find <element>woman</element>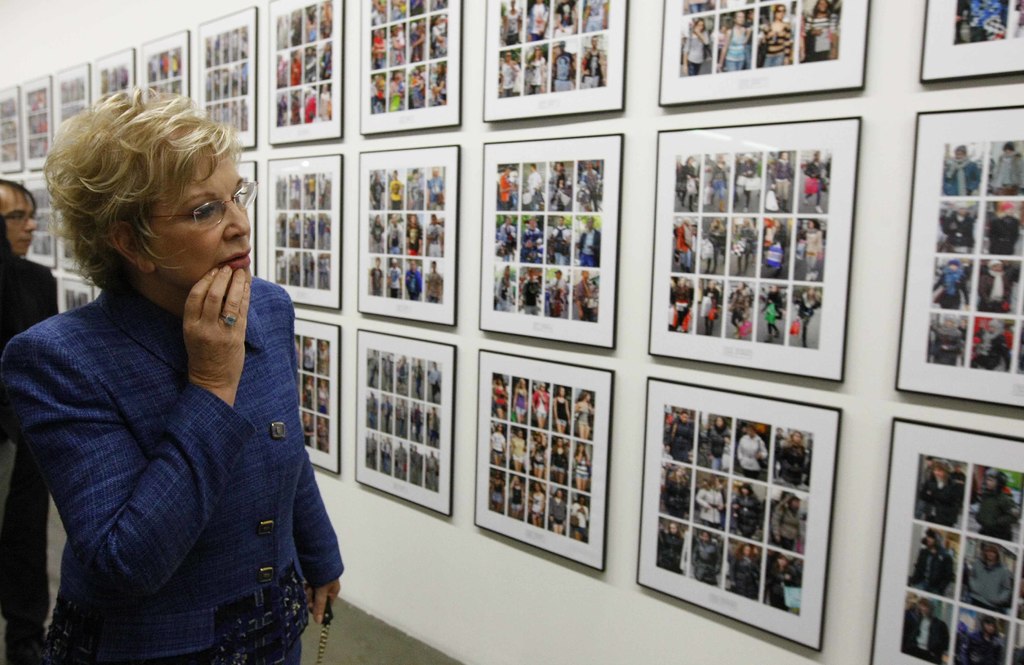
bbox=[801, 0, 840, 64]
